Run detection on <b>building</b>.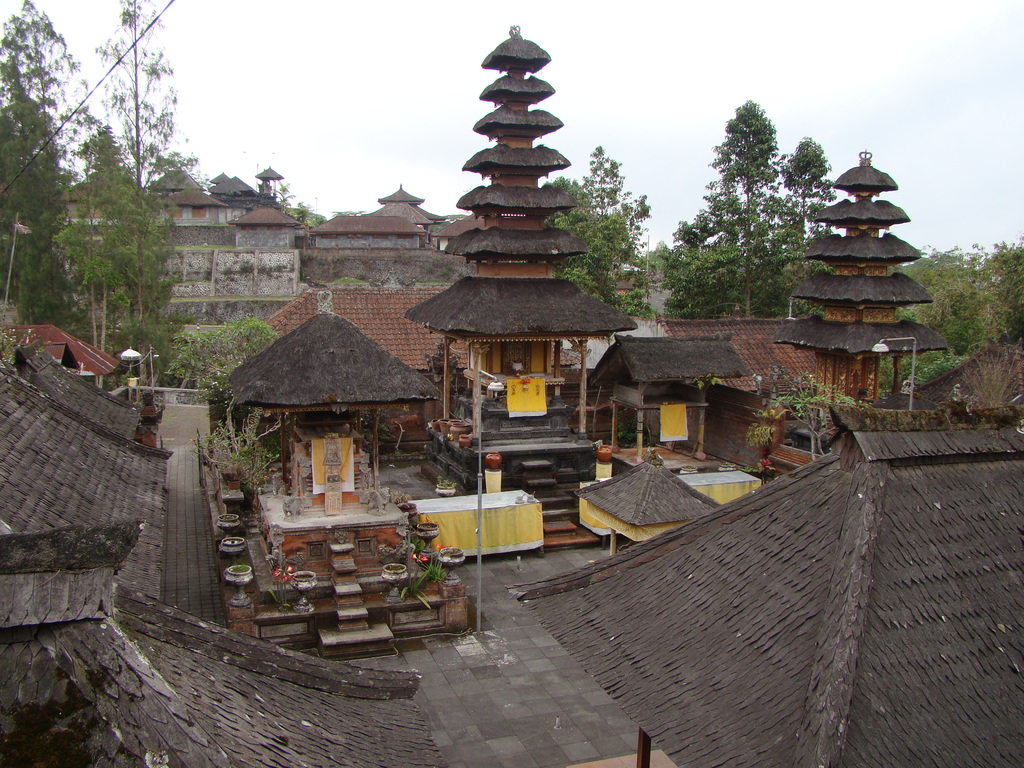
Result: region(1, 514, 452, 767).
